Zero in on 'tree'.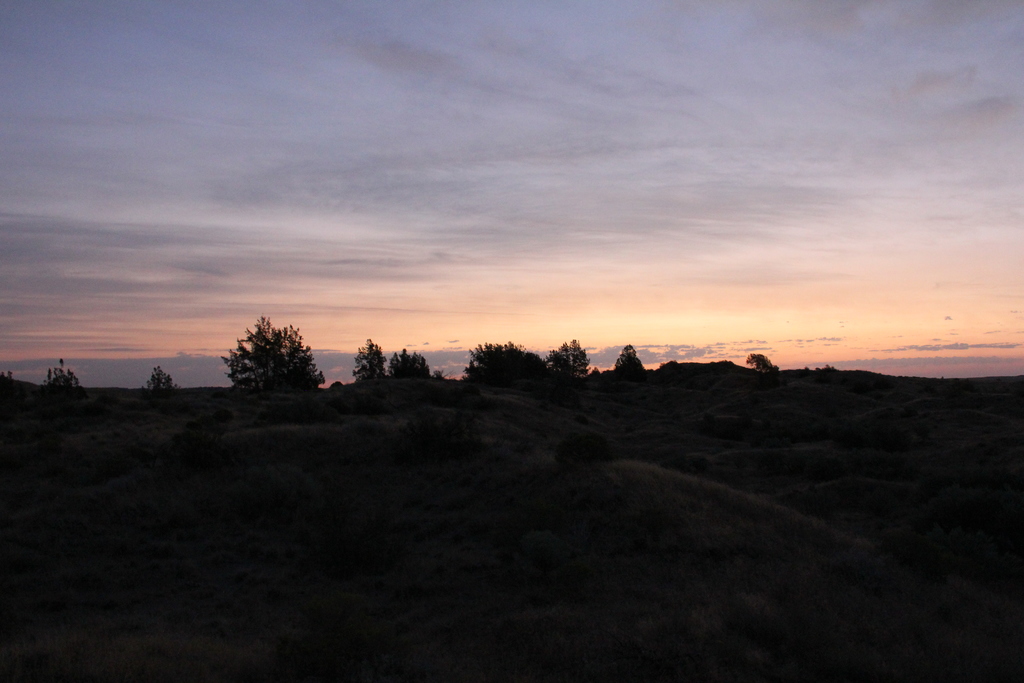
Zeroed in: crop(467, 338, 549, 381).
